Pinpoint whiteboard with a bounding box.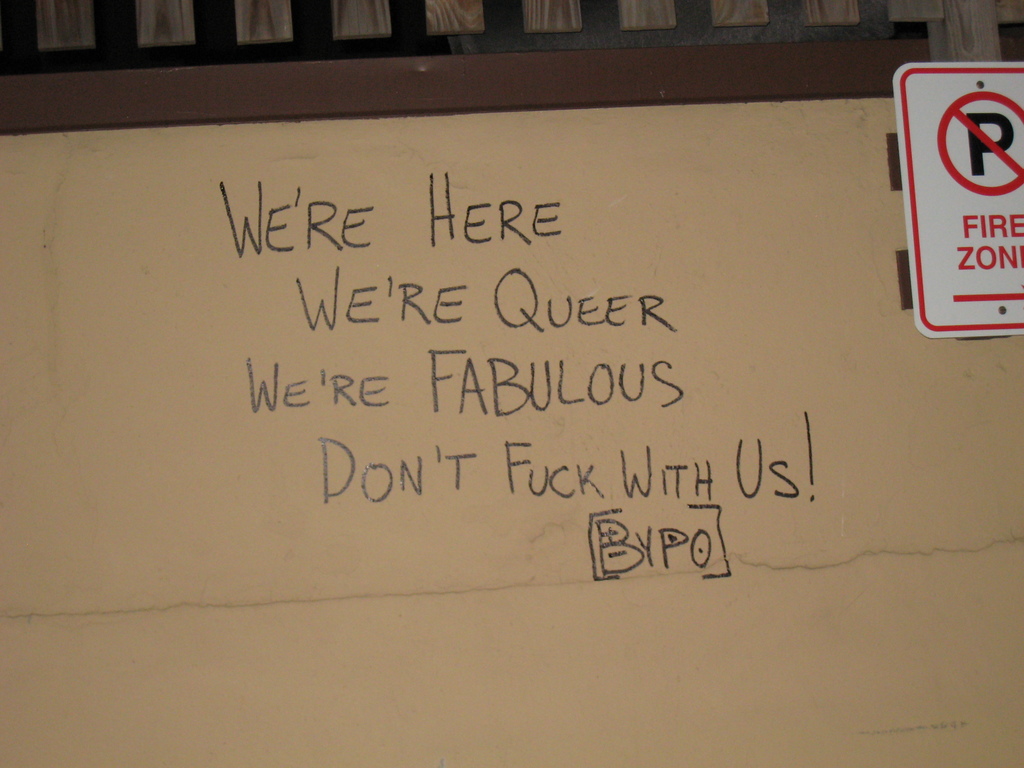
(0, 35, 1023, 767).
